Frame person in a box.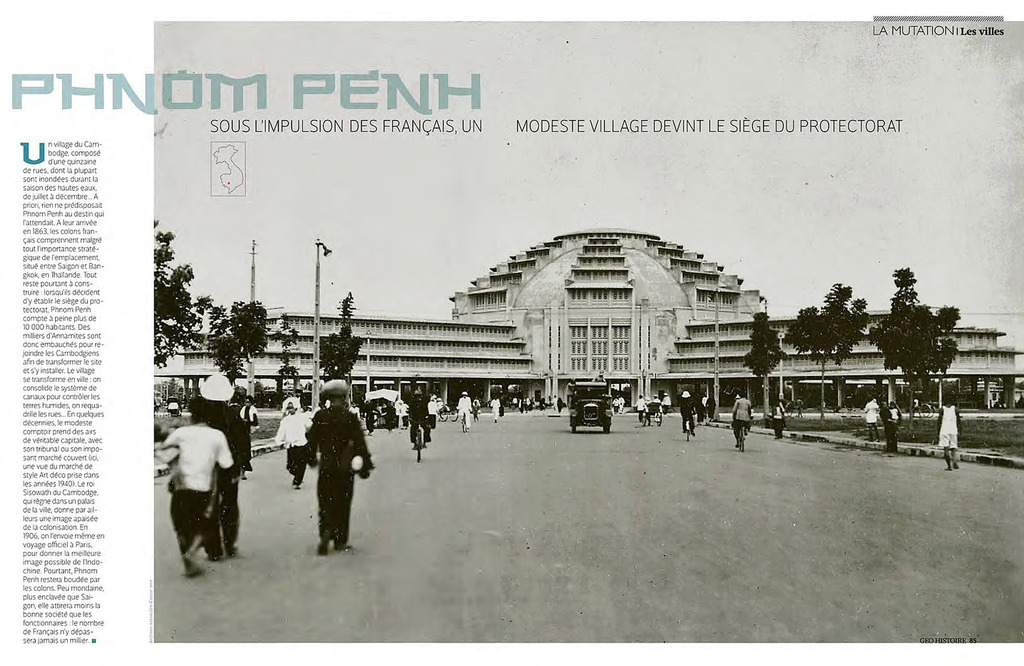
{"x1": 679, "y1": 390, "x2": 695, "y2": 438}.
